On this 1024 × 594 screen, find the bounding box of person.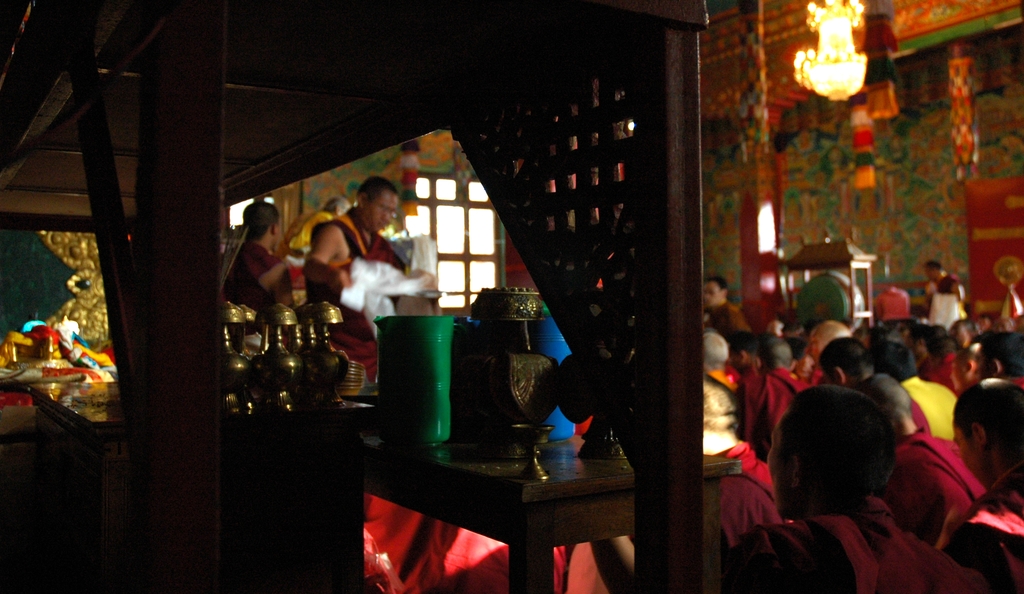
Bounding box: locate(280, 195, 349, 264).
